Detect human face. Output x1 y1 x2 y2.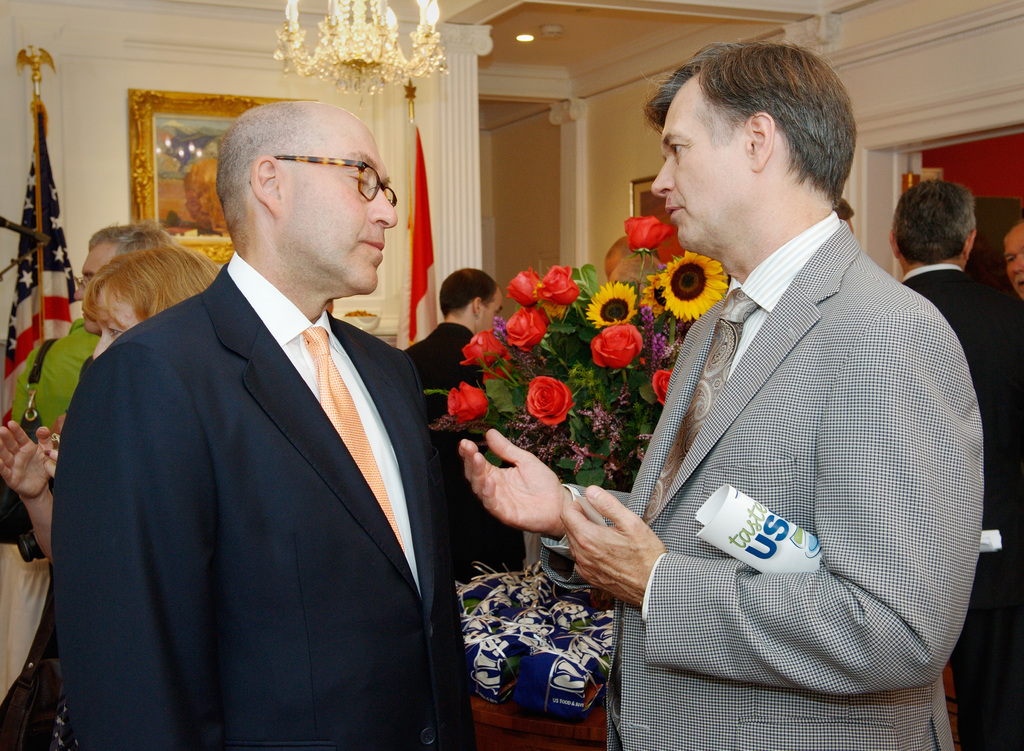
482 282 506 332.
